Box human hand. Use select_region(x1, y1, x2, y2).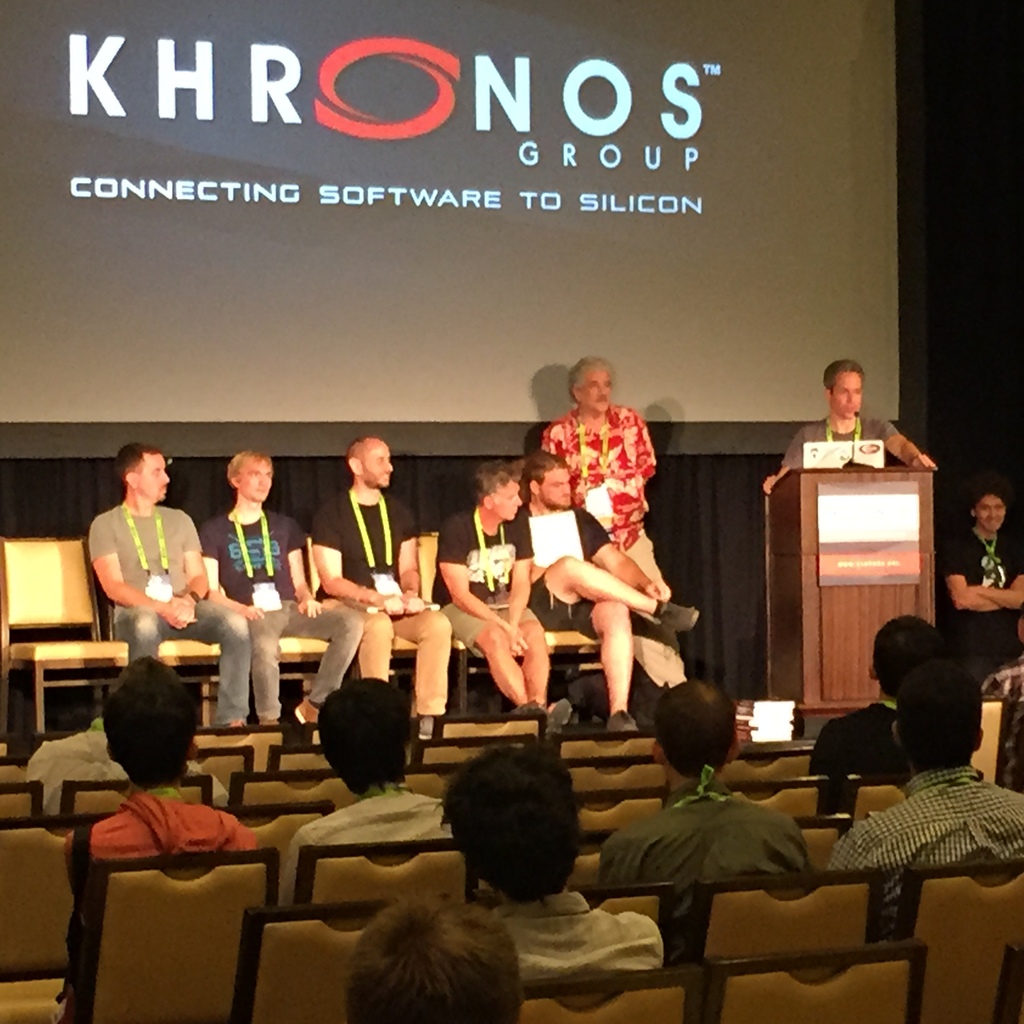
select_region(510, 630, 522, 660).
